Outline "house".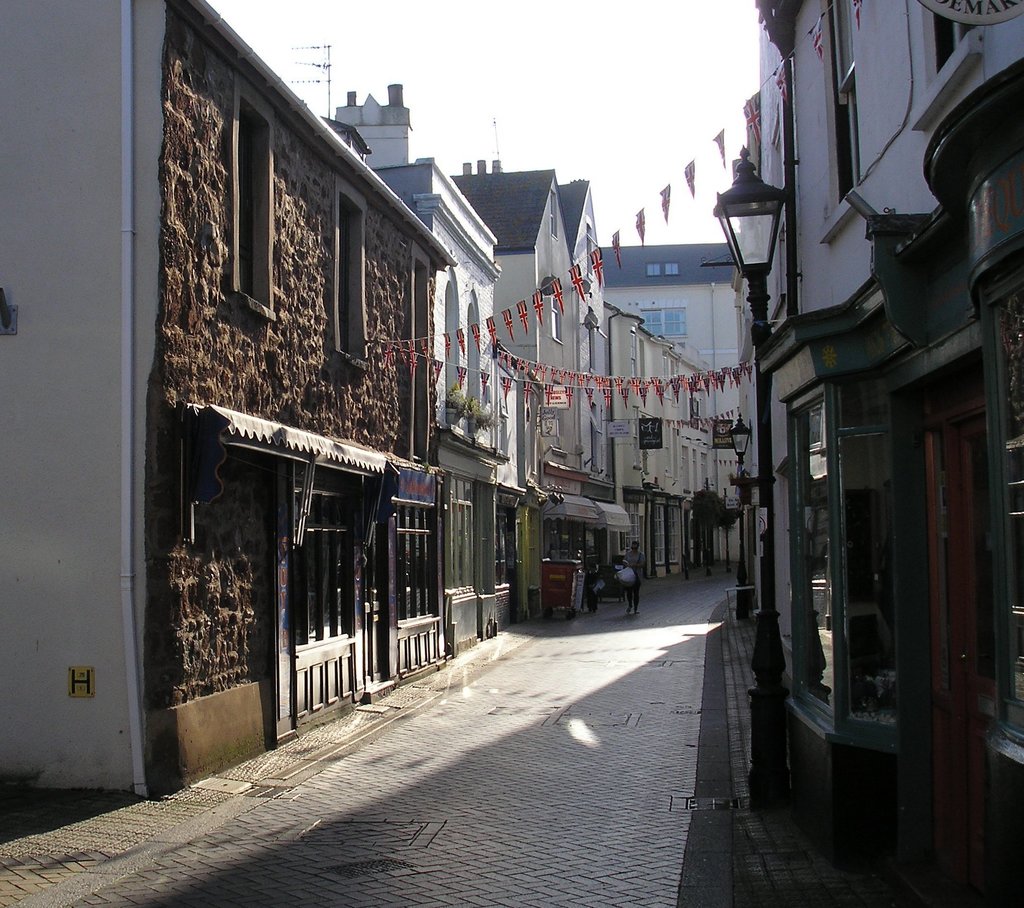
Outline: rect(319, 90, 606, 645).
